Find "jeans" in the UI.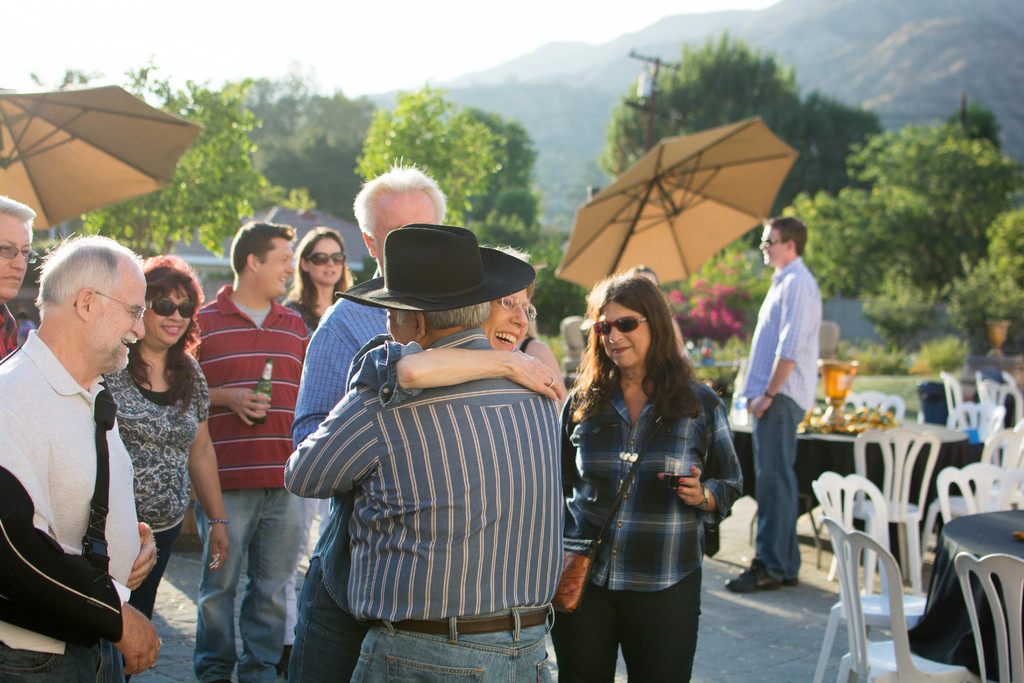
UI element at <bbox>292, 559, 365, 682</bbox>.
